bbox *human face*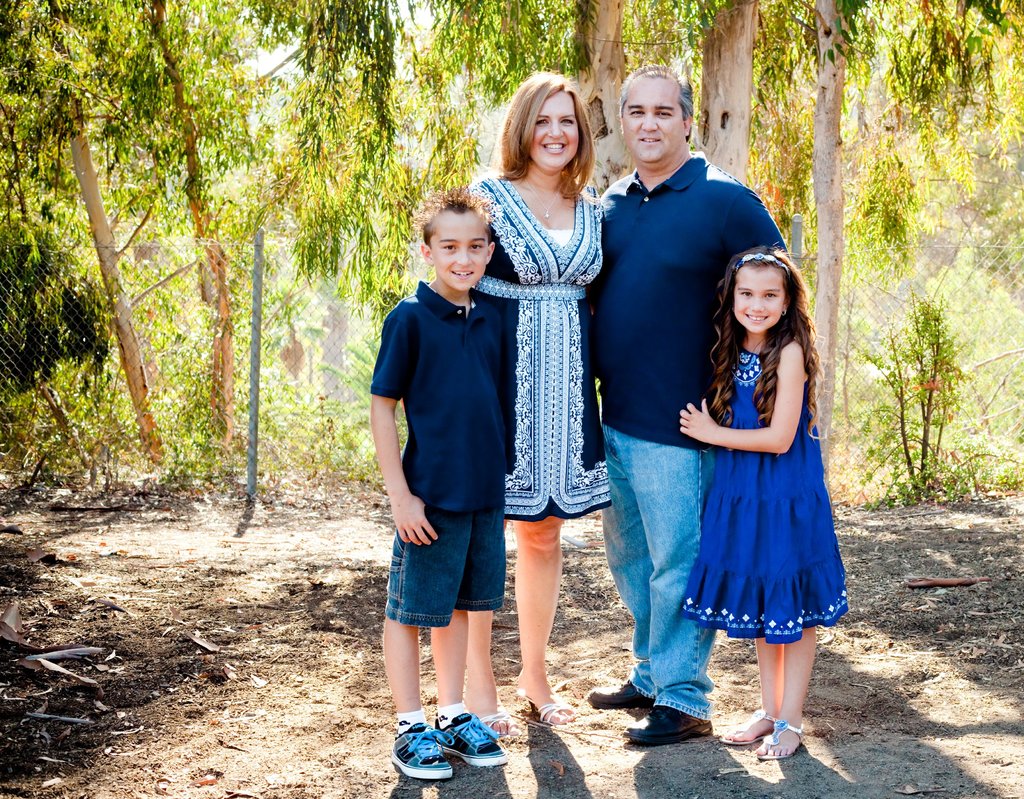
[x1=429, y1=209, x2=497, y2=288]
